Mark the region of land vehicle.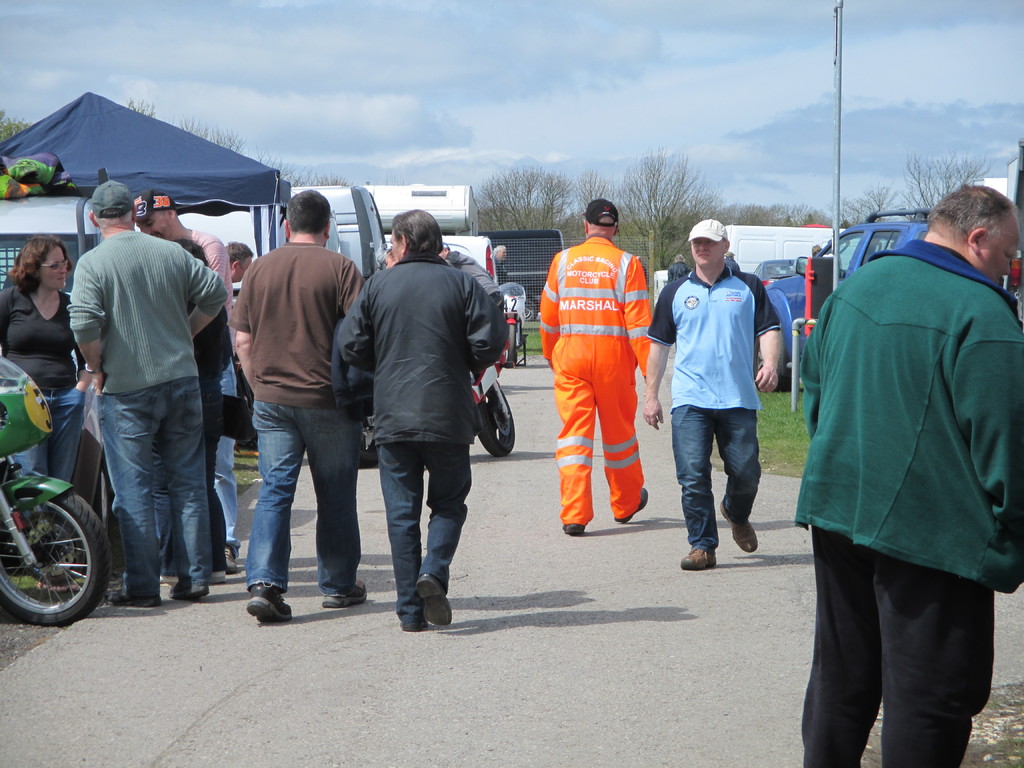
Region: [left=0, top=356, right=115, bottom=634].
